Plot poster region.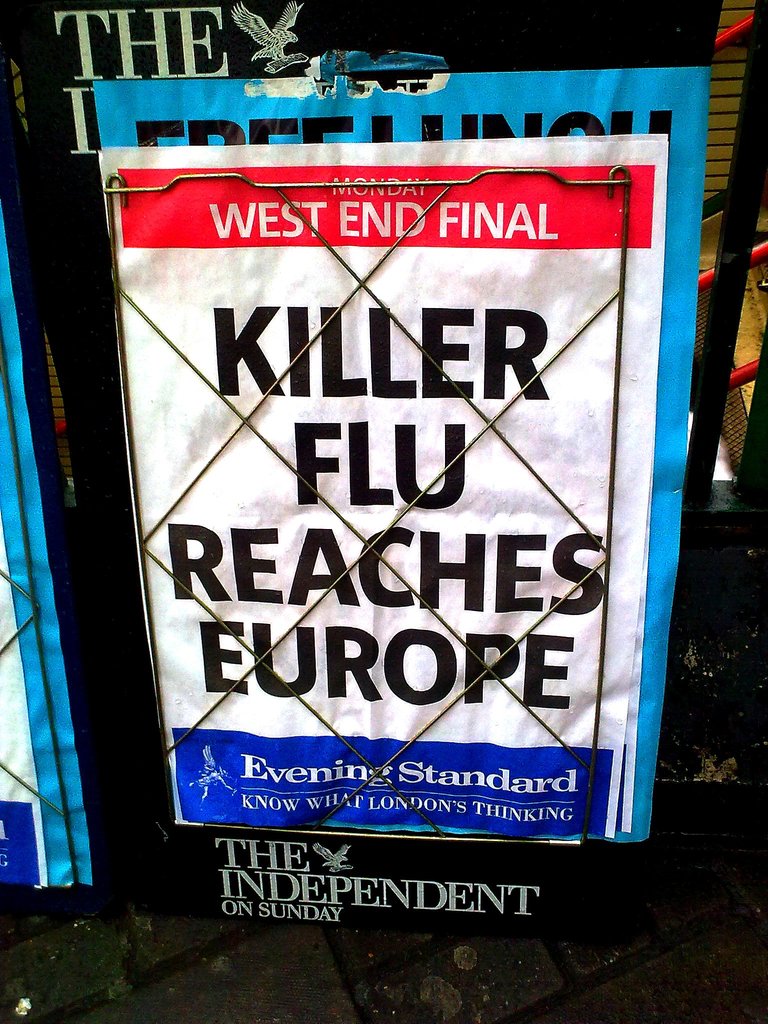
Plotted at [96, 131, 666, 836].
